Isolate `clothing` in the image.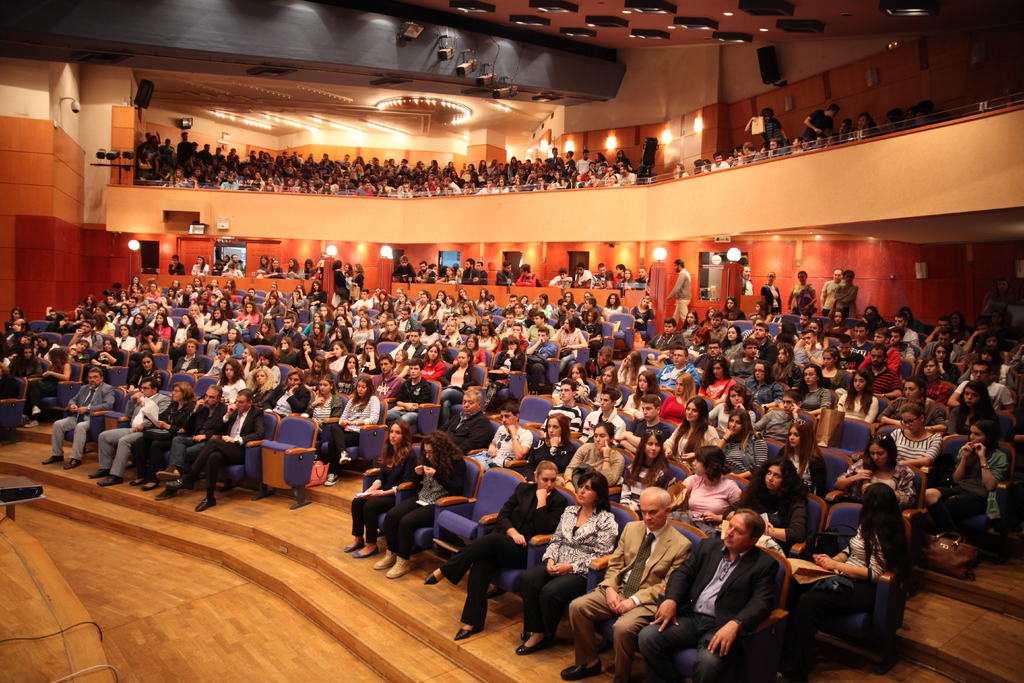
Isolated region: bbox(54, 418, 94, 452).
